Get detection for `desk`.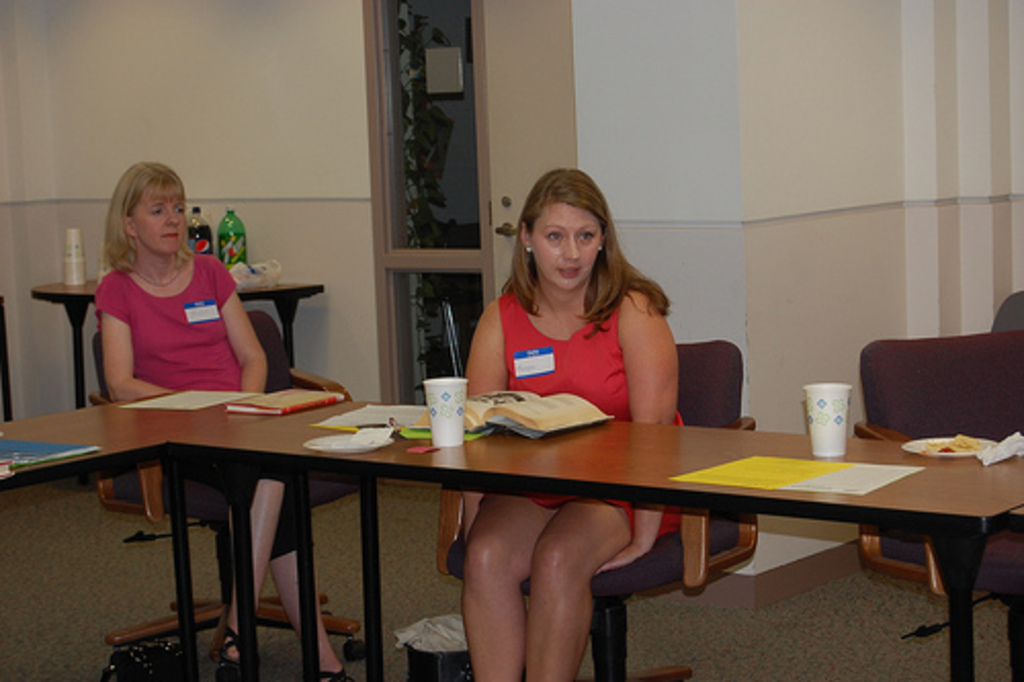
Detection: box=[2, 367, 1023, 681].
